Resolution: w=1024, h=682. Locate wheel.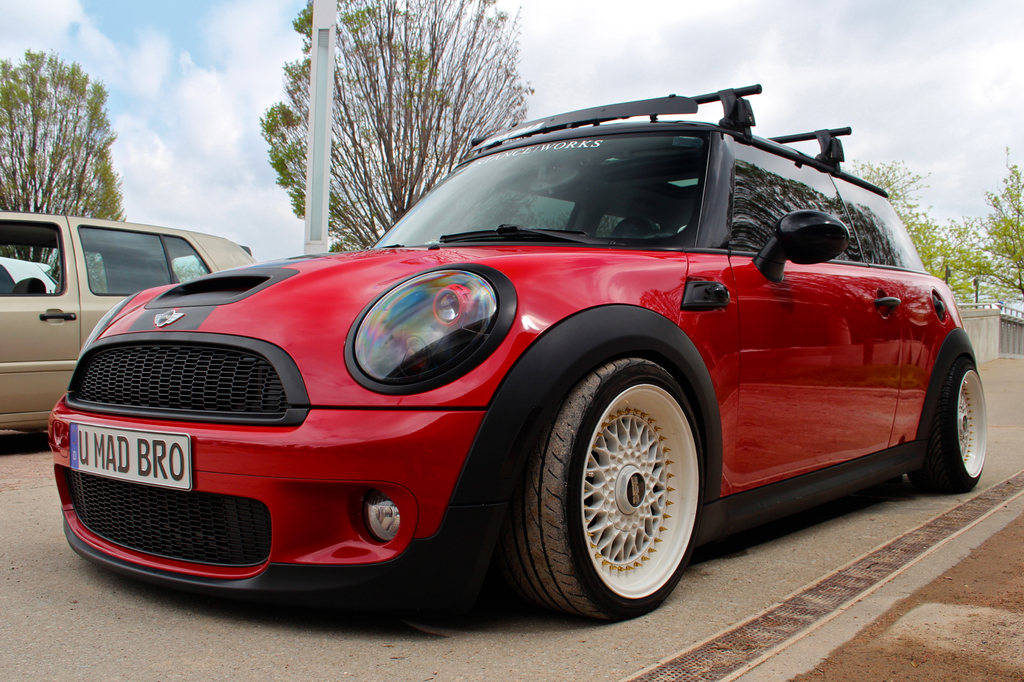
{"left": 906, "top": 360, "right": 986, "bottom": 492}.
